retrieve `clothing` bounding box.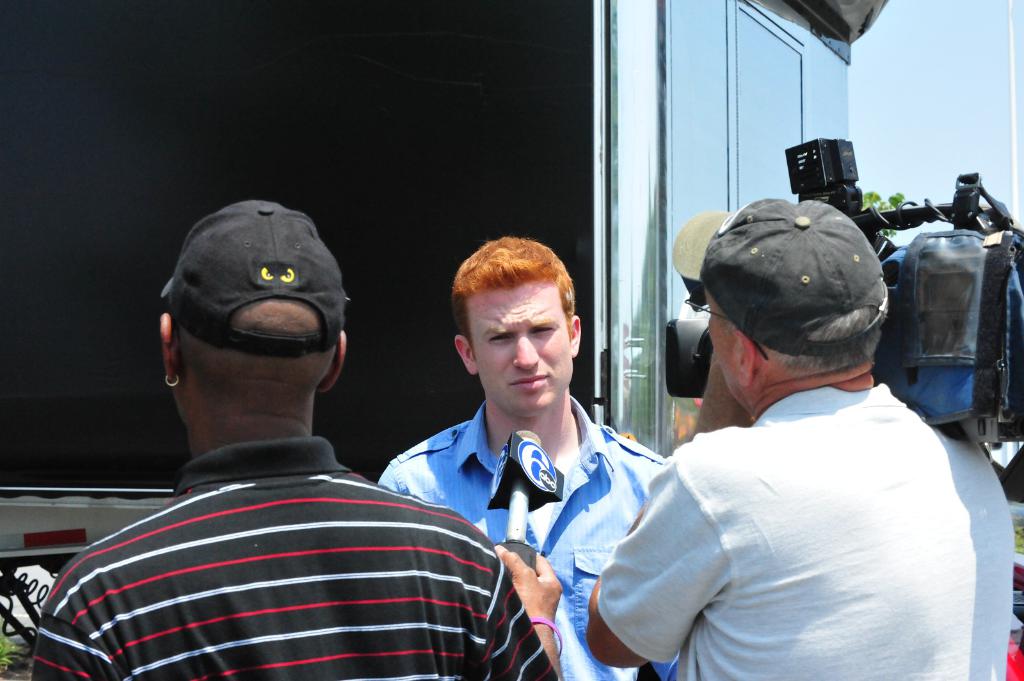
Bounding box: rect(40, 438, 562, 680).
